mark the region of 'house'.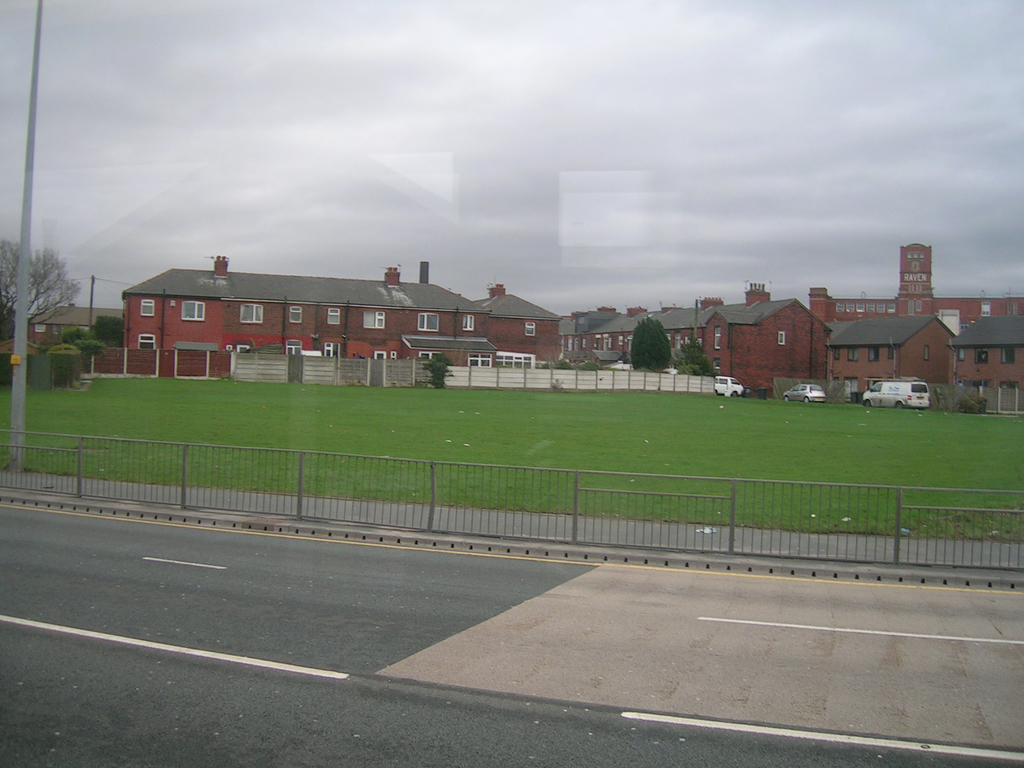
Region: locate(824, 314, 957, 384).
